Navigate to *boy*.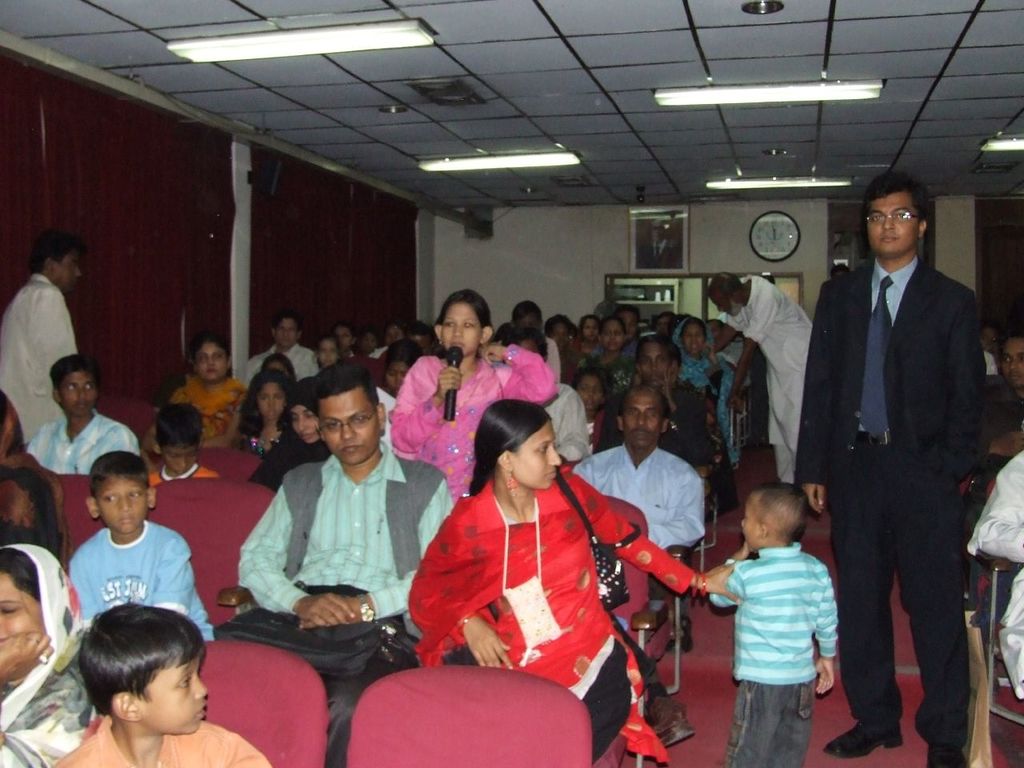
Navigation target: {"x1": 151, "y1": 402, "x2": 223, "y2": 486}.
